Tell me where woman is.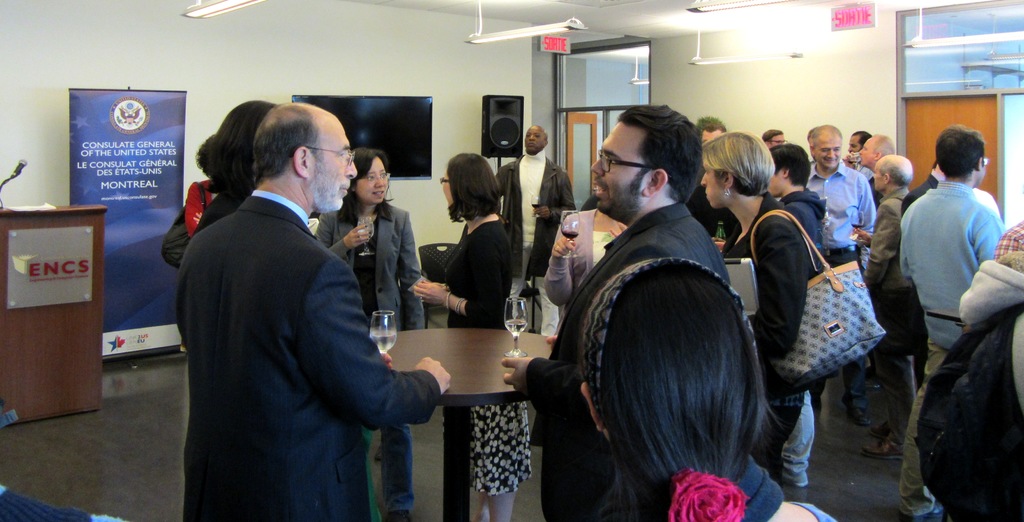
woman is at 700, 128, 817, 481.
